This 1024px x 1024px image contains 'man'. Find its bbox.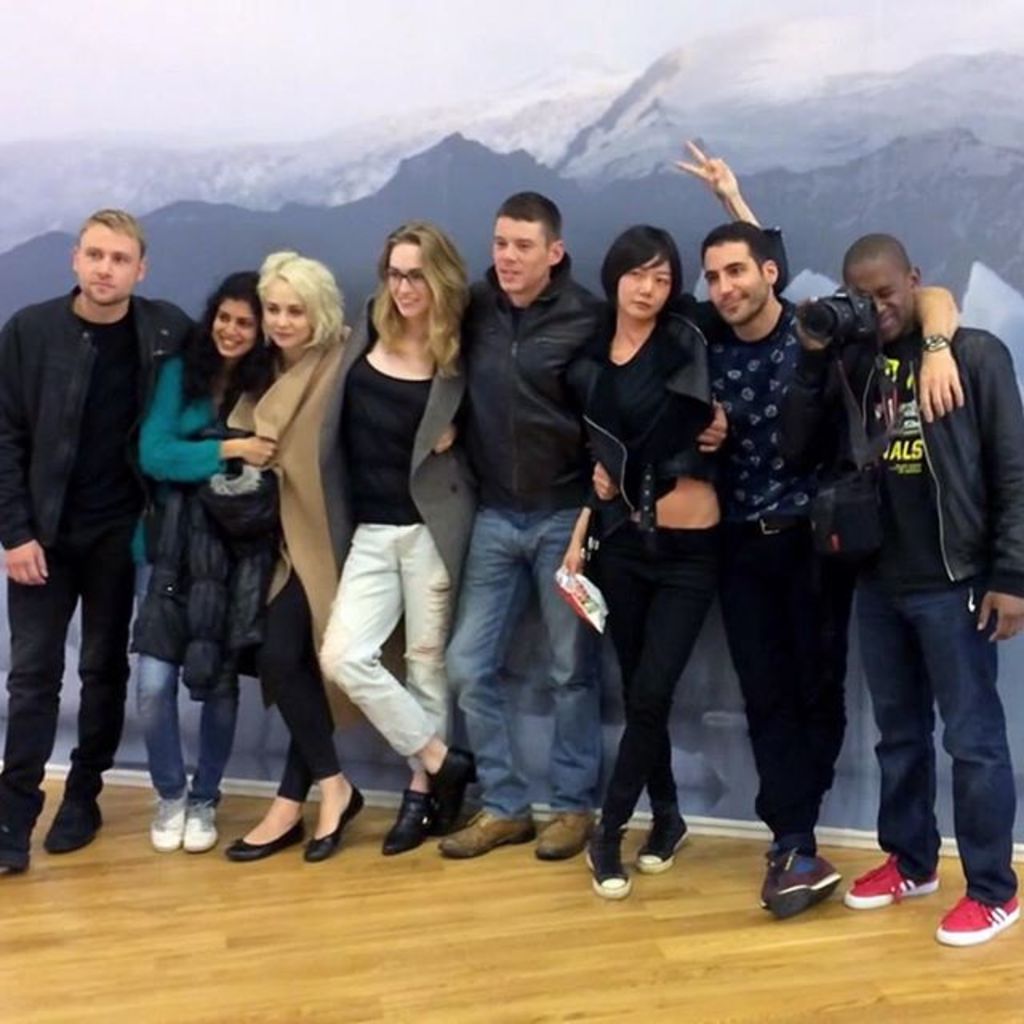
crop(13, 210, 186, 830).
